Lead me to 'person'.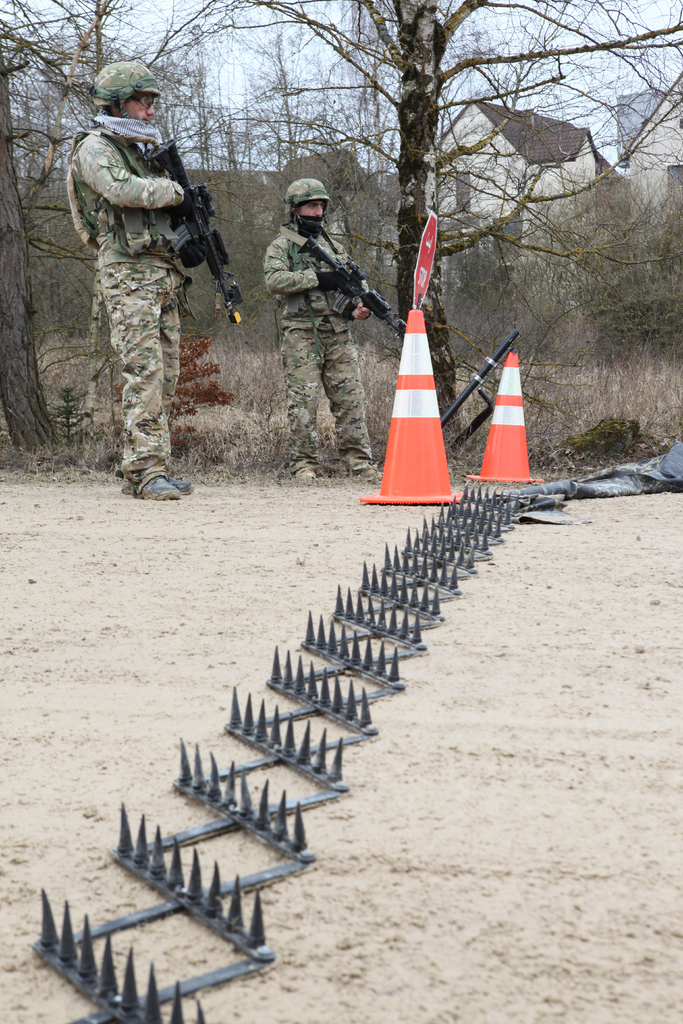
Lead to 245 168 393 493.
